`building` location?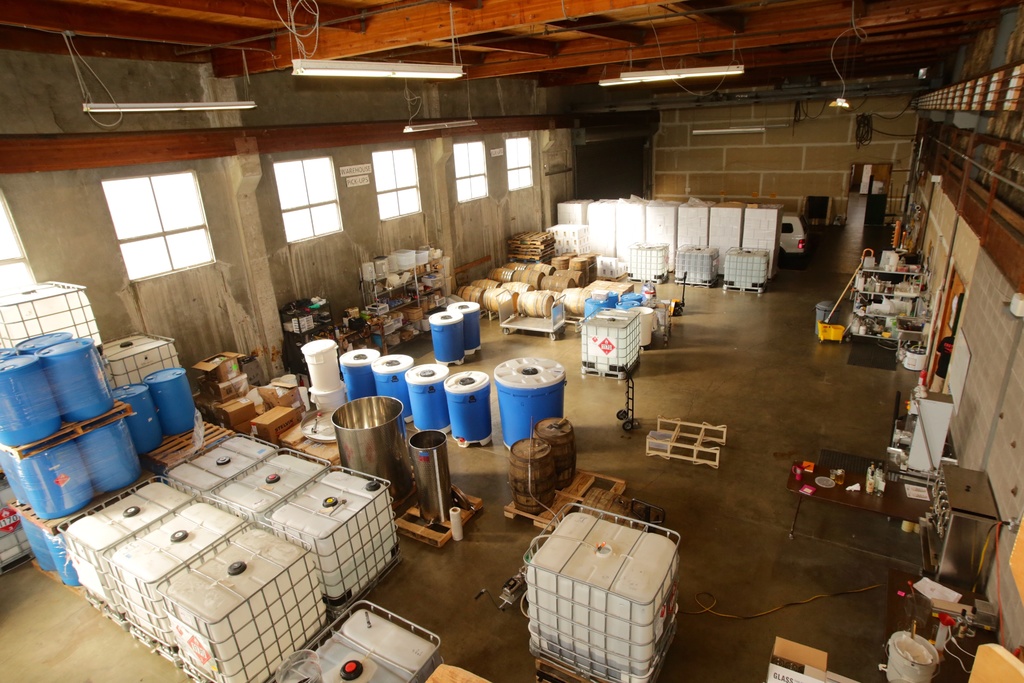
l=0, t=0, r=1023, b=682
